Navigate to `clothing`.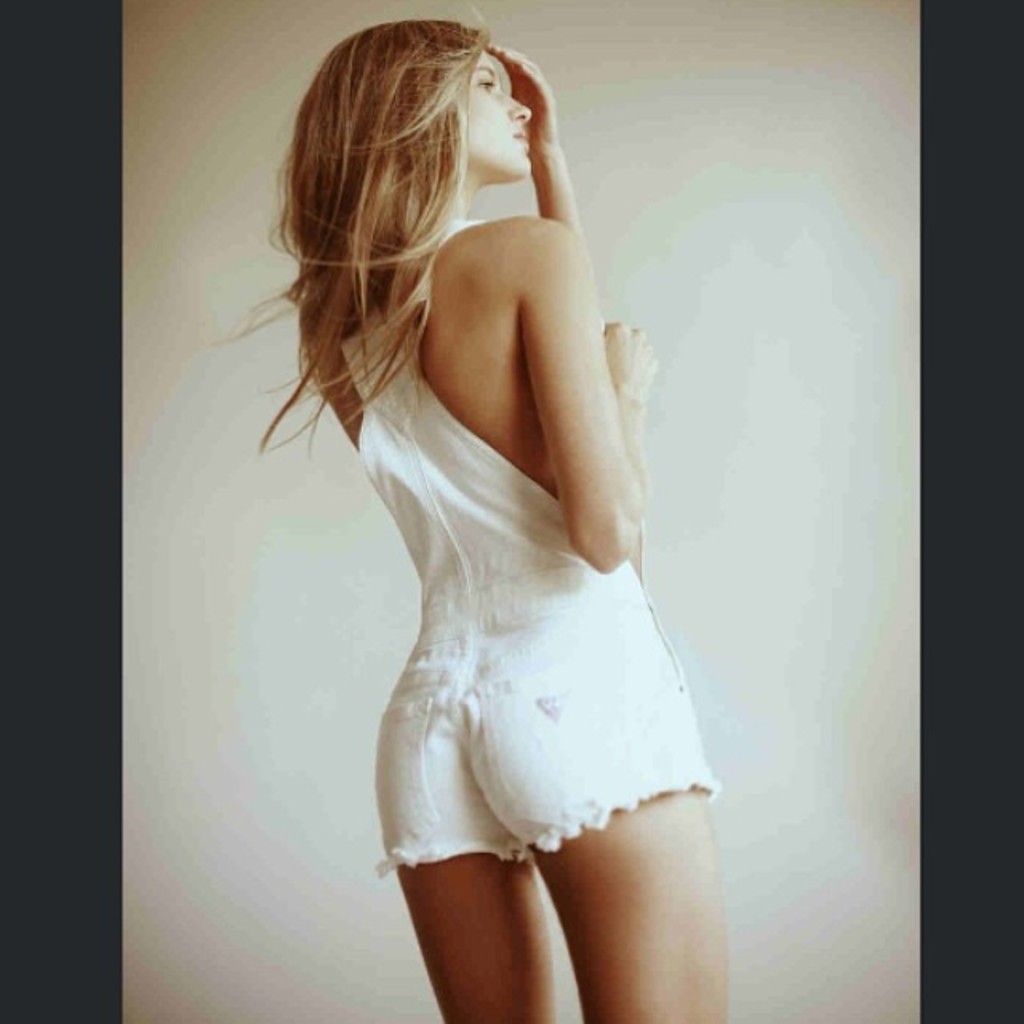
Navigation target: 288 190 712 898.
